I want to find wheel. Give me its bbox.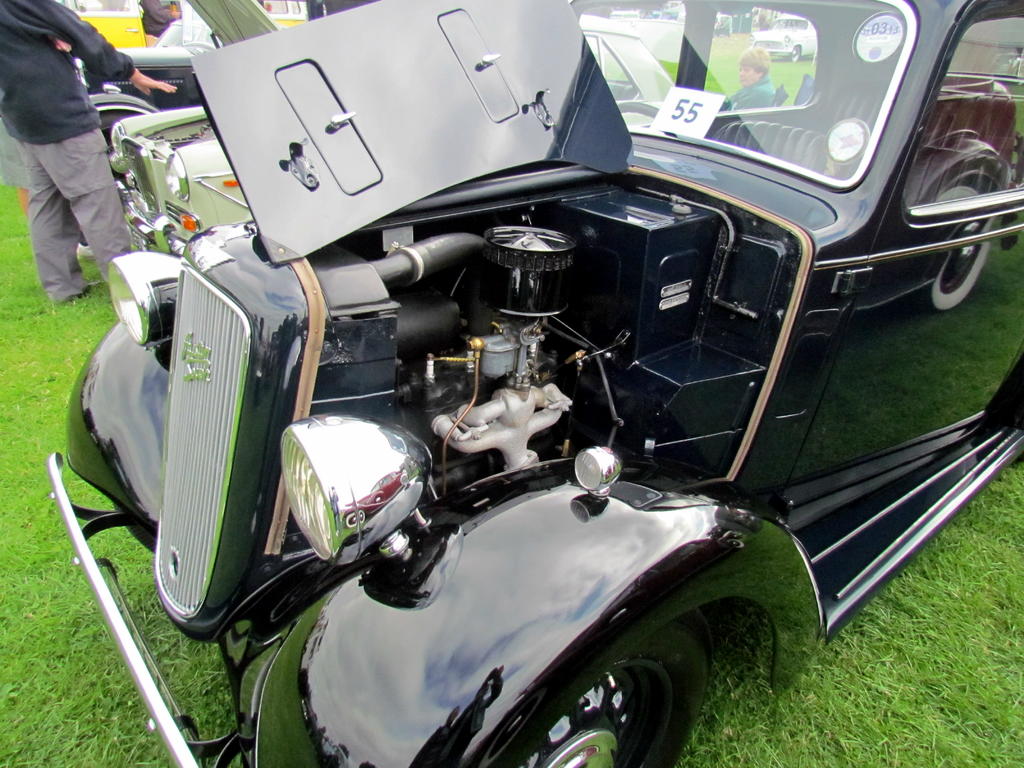
region(790, 46, 799, 60).
